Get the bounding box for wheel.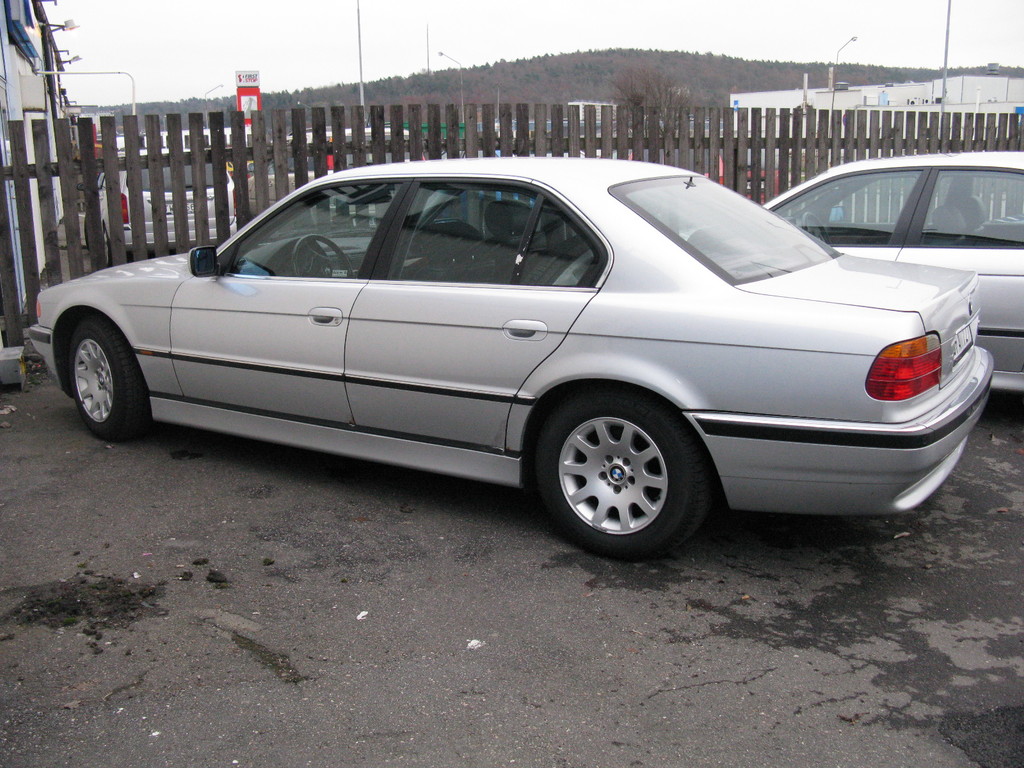
x1=68 y1=308 x2=161 y2=444.
